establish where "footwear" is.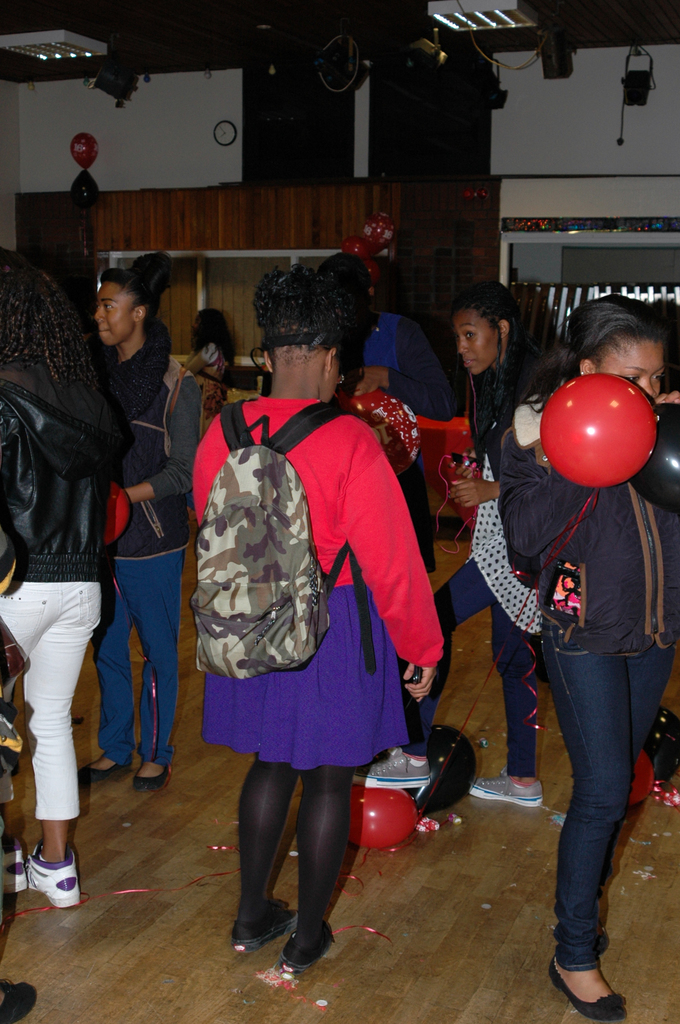
Established at [464,771,548,805].
